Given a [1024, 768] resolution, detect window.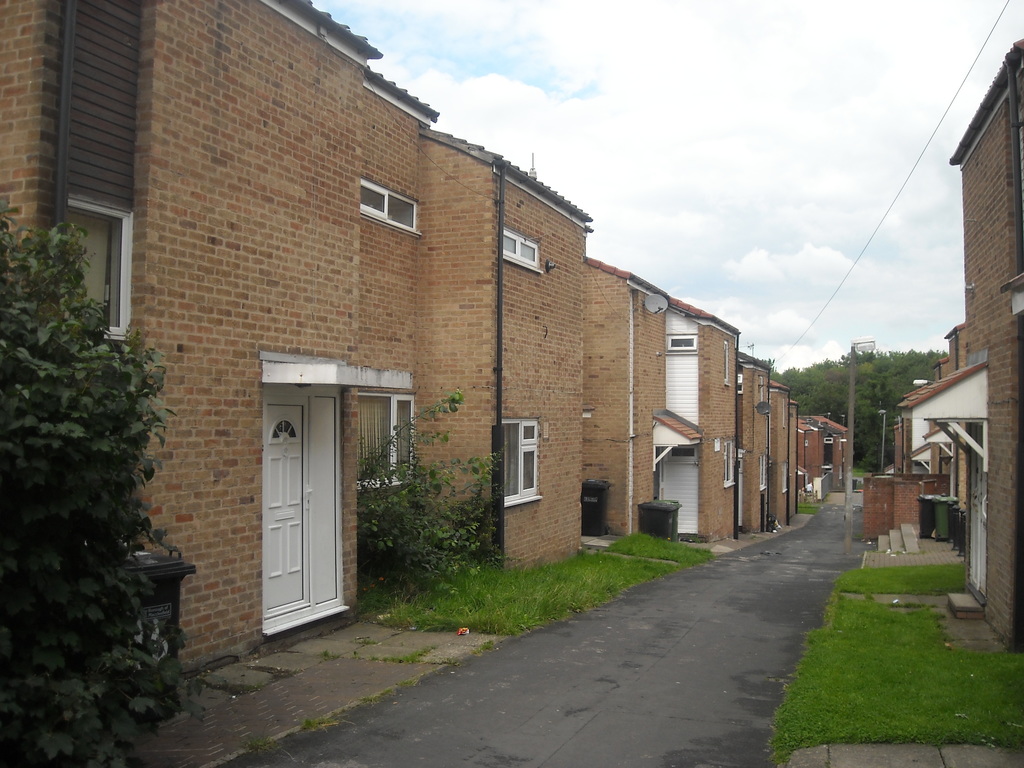
356,389,413,492.
